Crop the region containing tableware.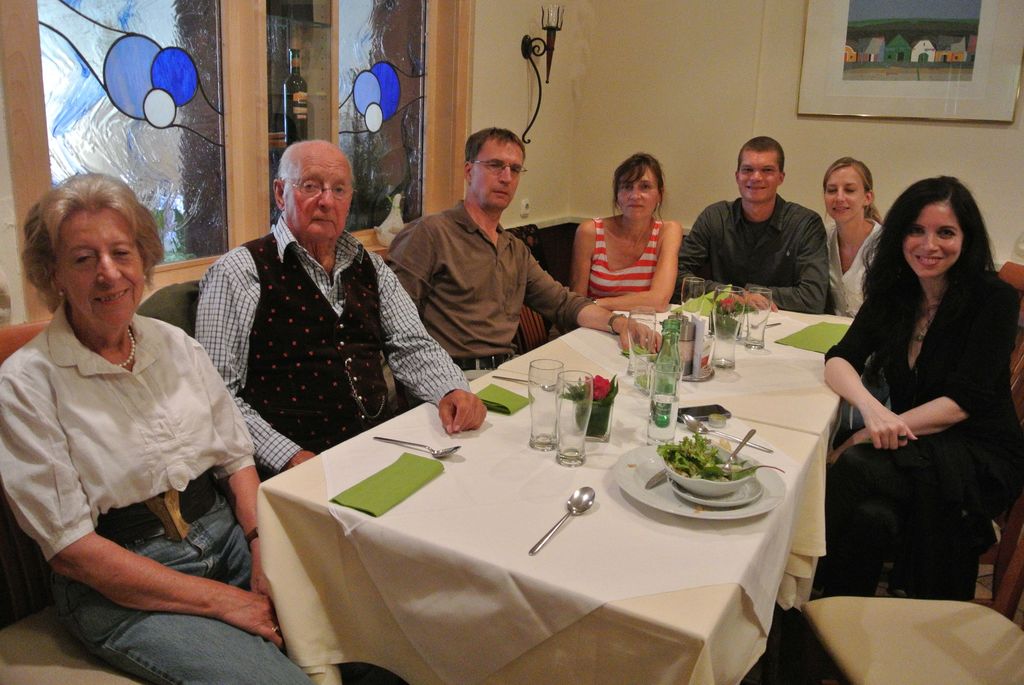
Crop region: 710 285 747 368.
